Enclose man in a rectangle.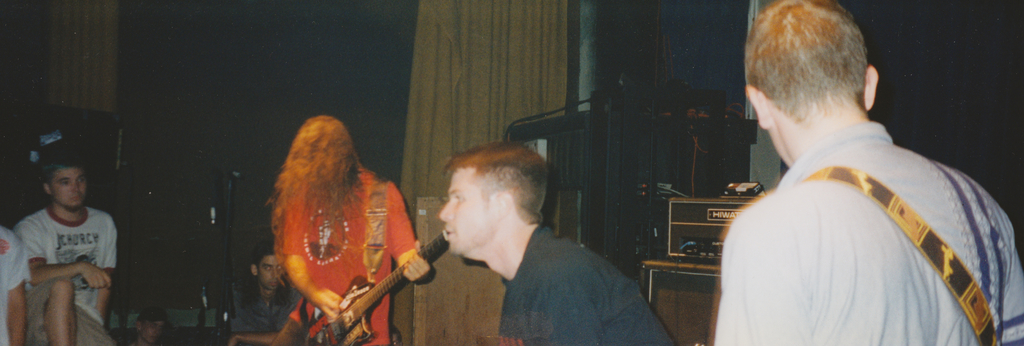
left=15, top=144, right=120, bottom=345.
